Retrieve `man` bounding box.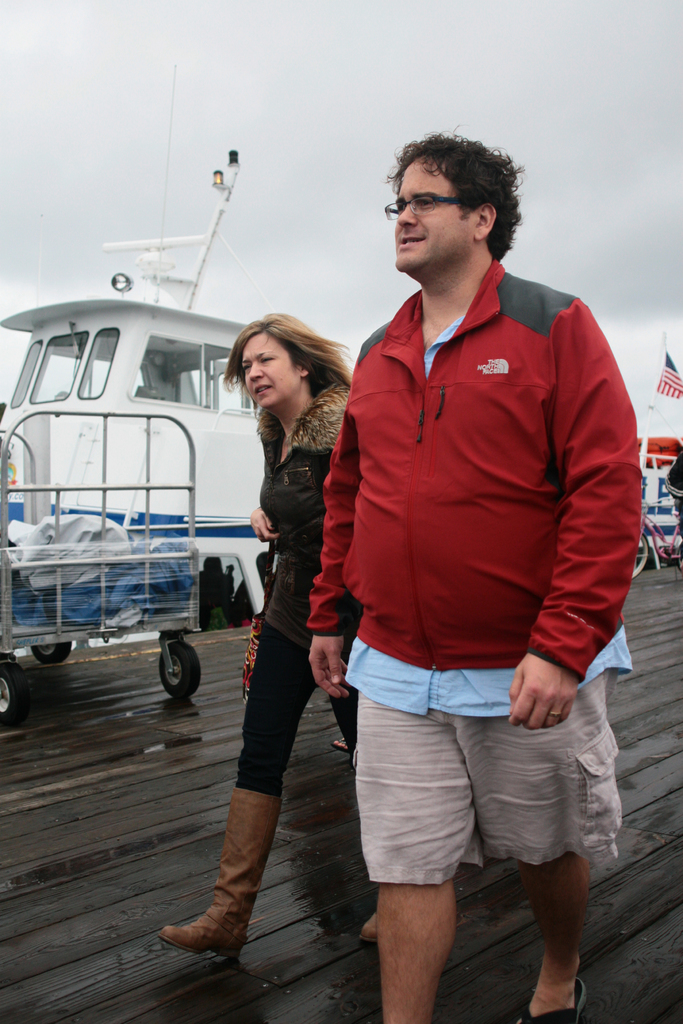
Bounding box: 220:159:564:974.
